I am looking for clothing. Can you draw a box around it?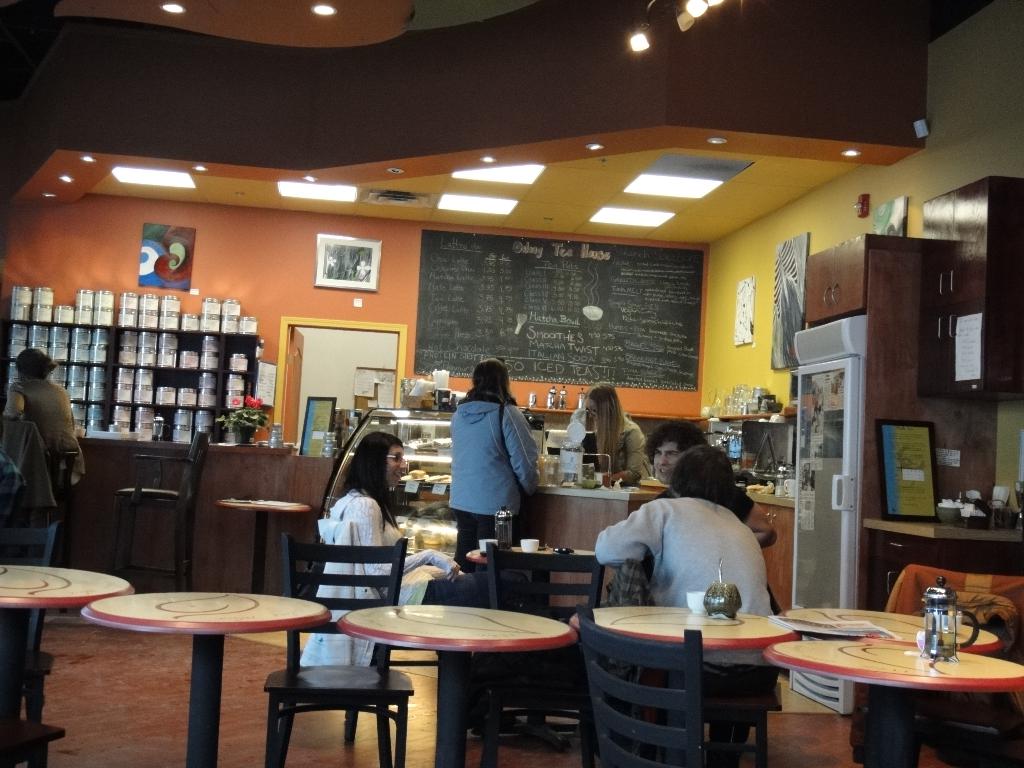
Sure, the bounding box is box=[438, 369, 548, 550].
